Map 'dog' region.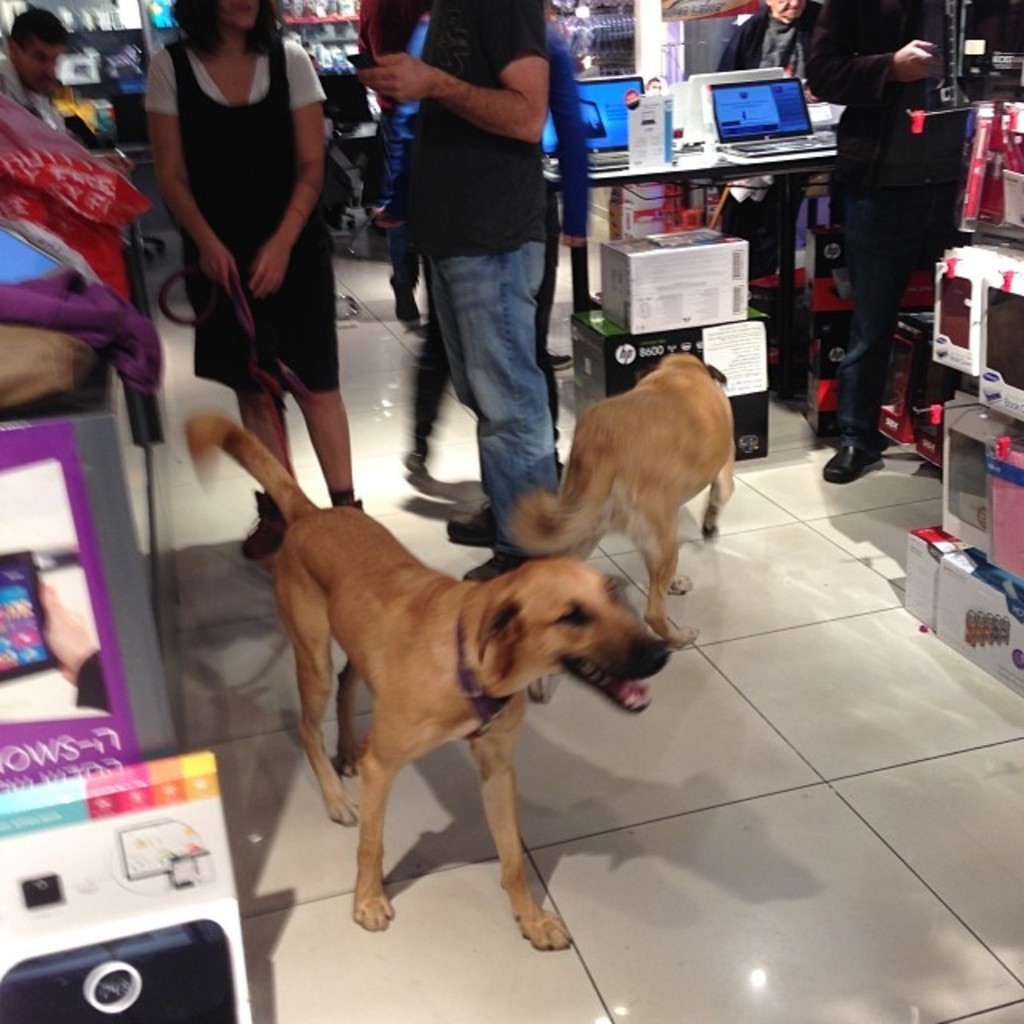
Mapped to detection(189, 410, 672, 954).
